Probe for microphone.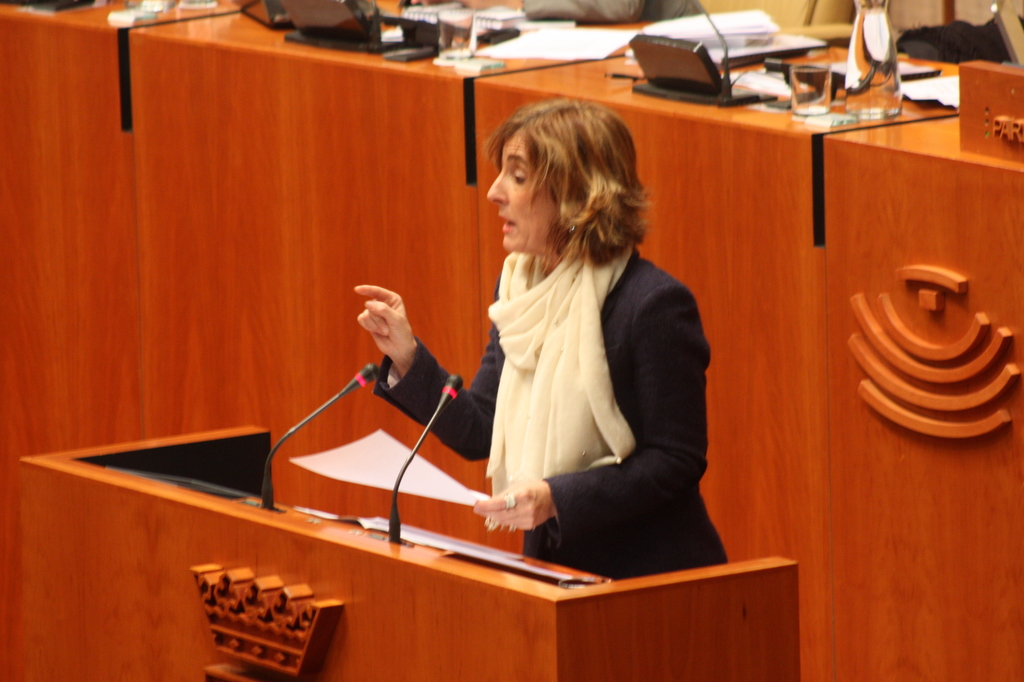
Probe result: box(263, 357, 384, 509).
